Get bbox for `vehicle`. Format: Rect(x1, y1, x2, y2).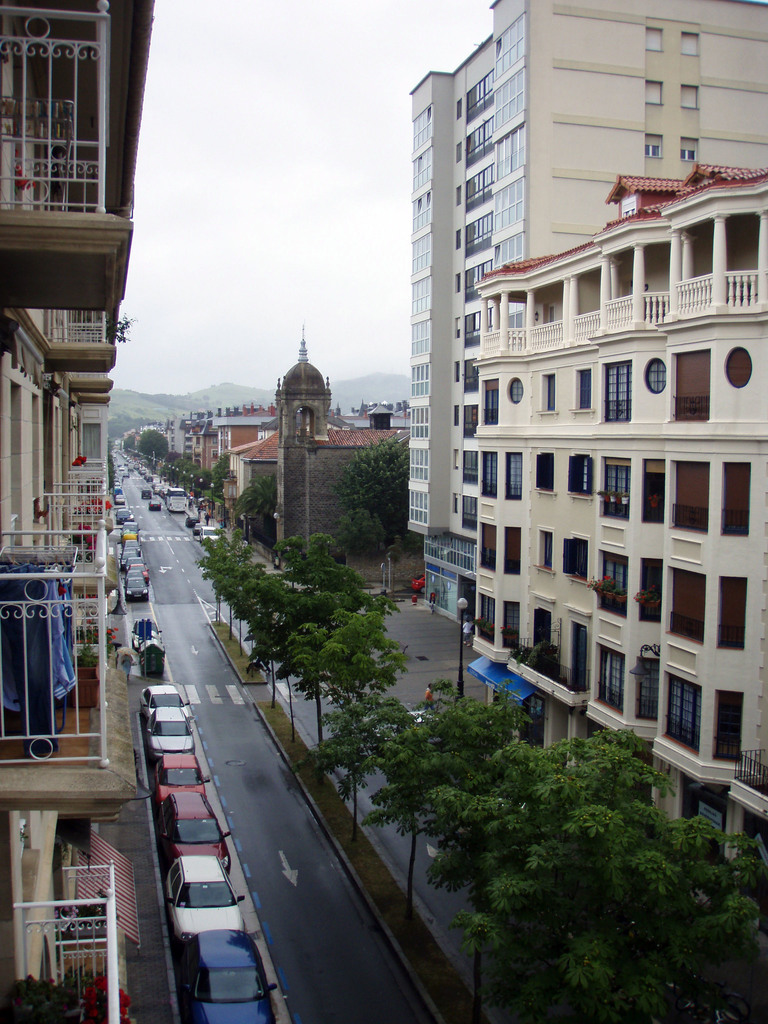
Rect(145, 705, 195, 753).
